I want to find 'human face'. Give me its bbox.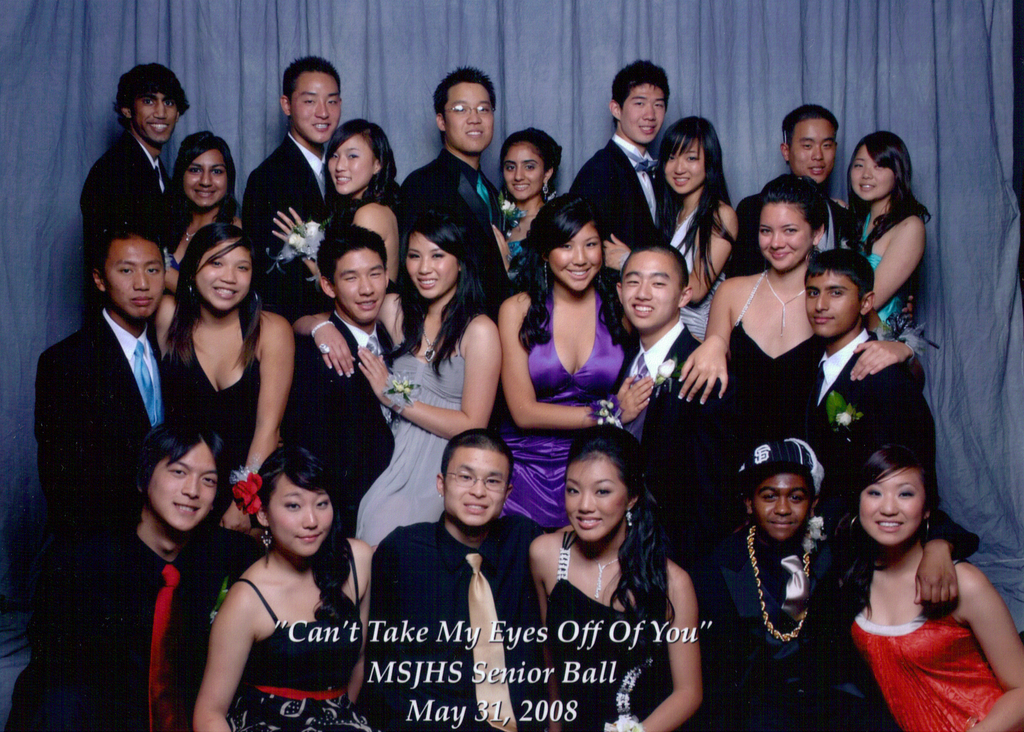
665:135:710:194.
